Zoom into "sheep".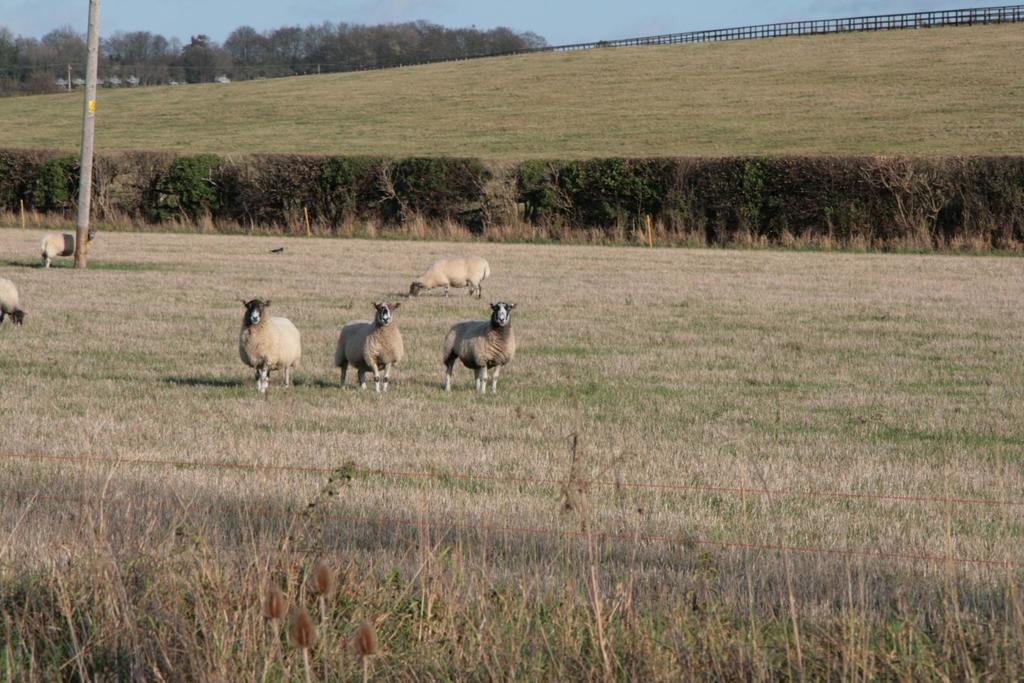
Zoom target: detection(0, 273, 26, 323).
